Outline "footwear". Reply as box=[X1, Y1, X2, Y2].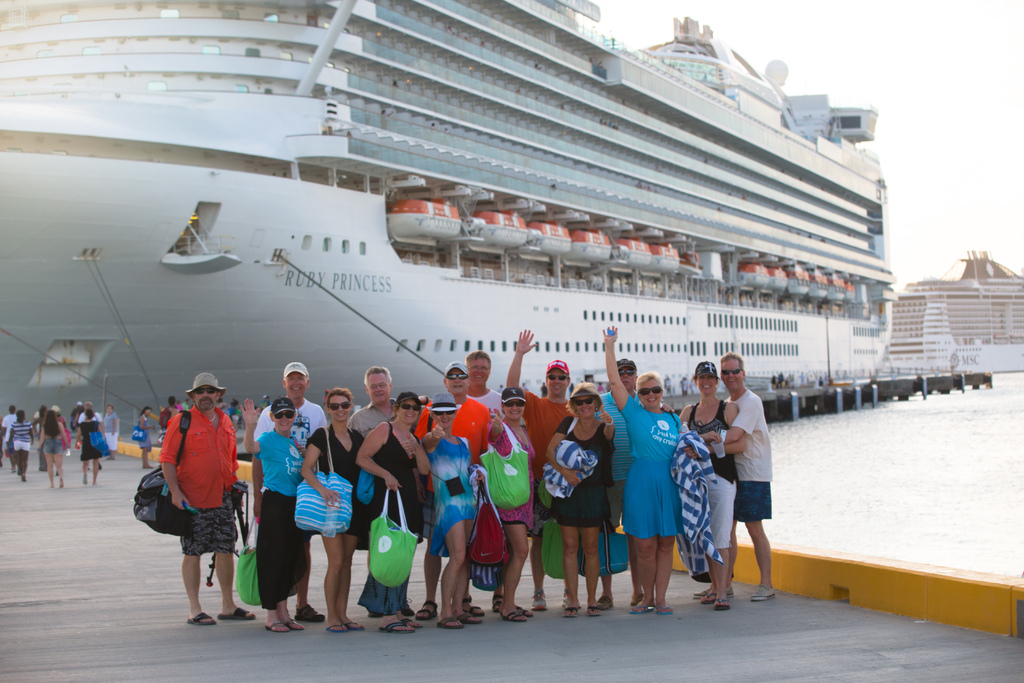
box=[344, 621, 366, 633].
